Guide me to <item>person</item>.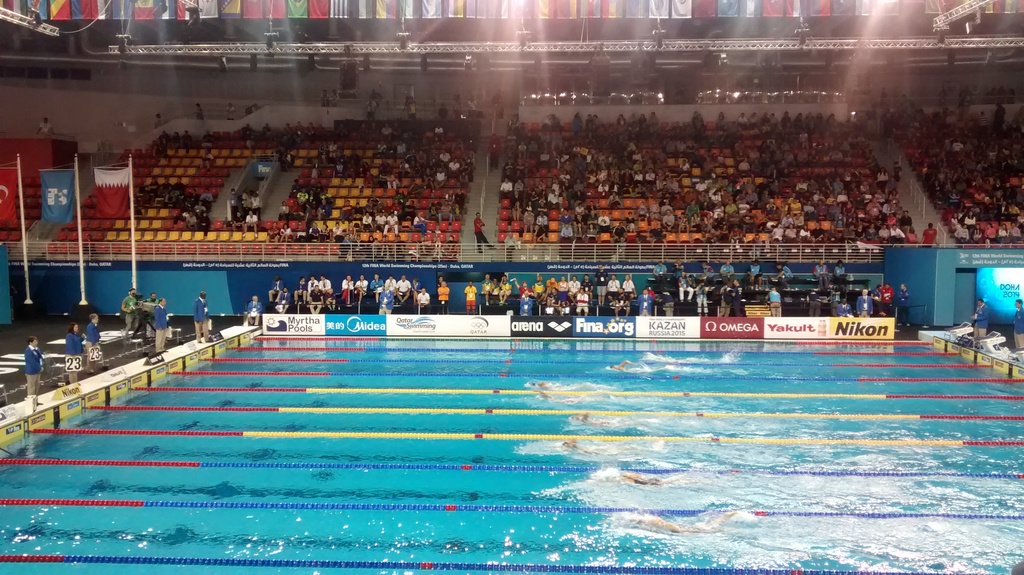
Guidance: box(464, 280, 477, 314).
